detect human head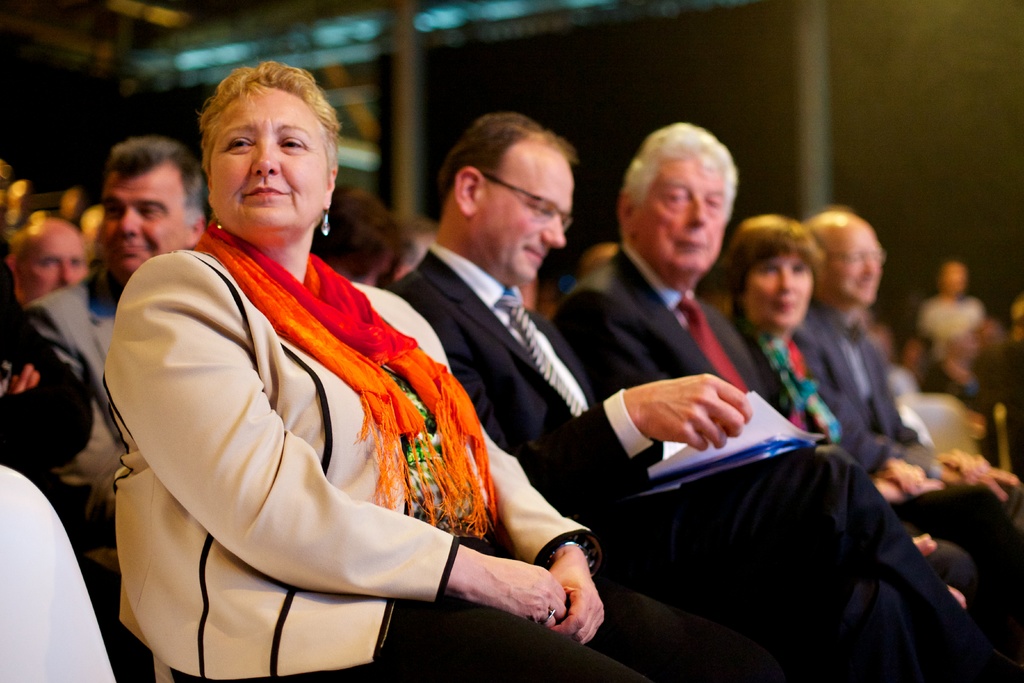
183, 58, 338, 239
